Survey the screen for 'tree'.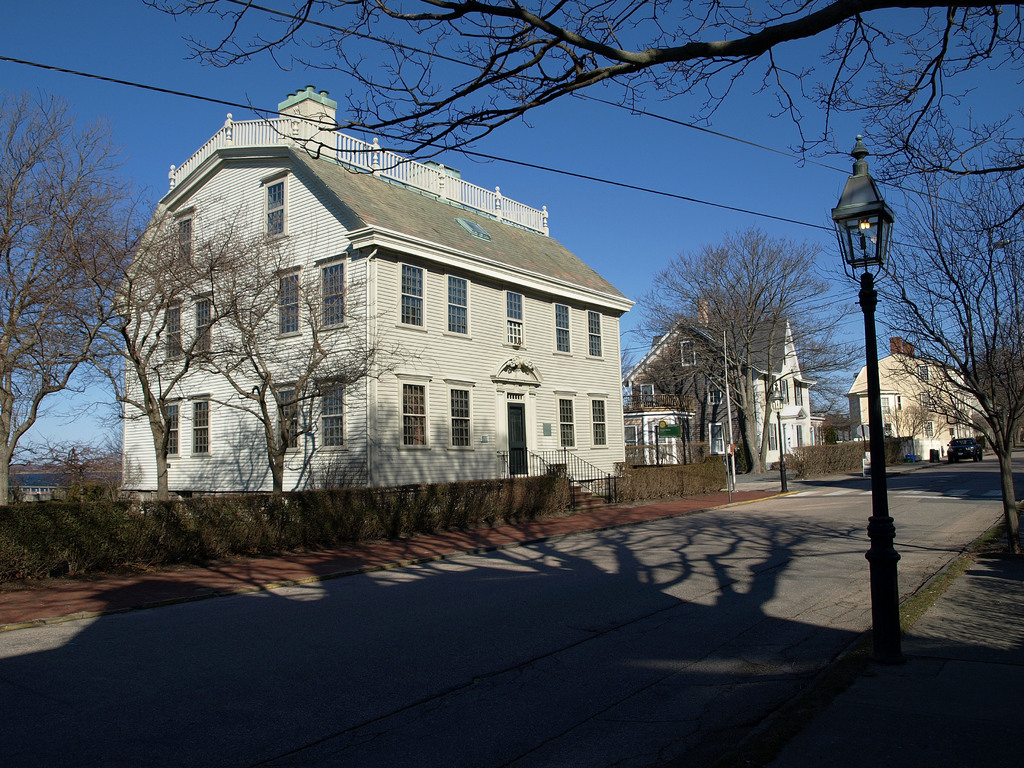
Survey found: bbox(82, 214, 289, 527).
